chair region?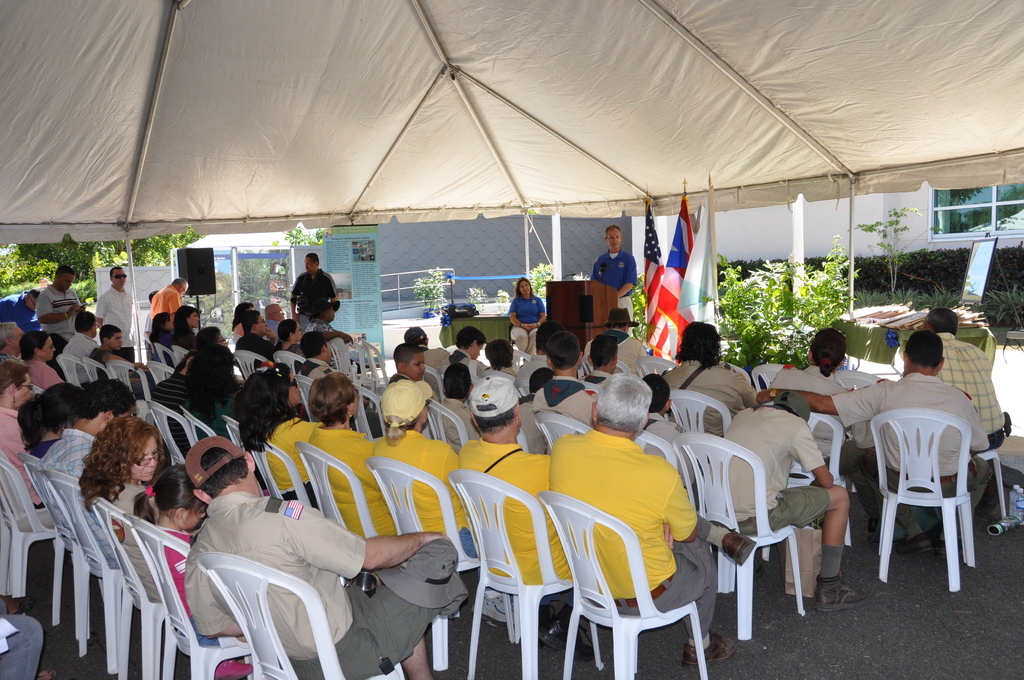
Rect(178, 401, 220, 447)
